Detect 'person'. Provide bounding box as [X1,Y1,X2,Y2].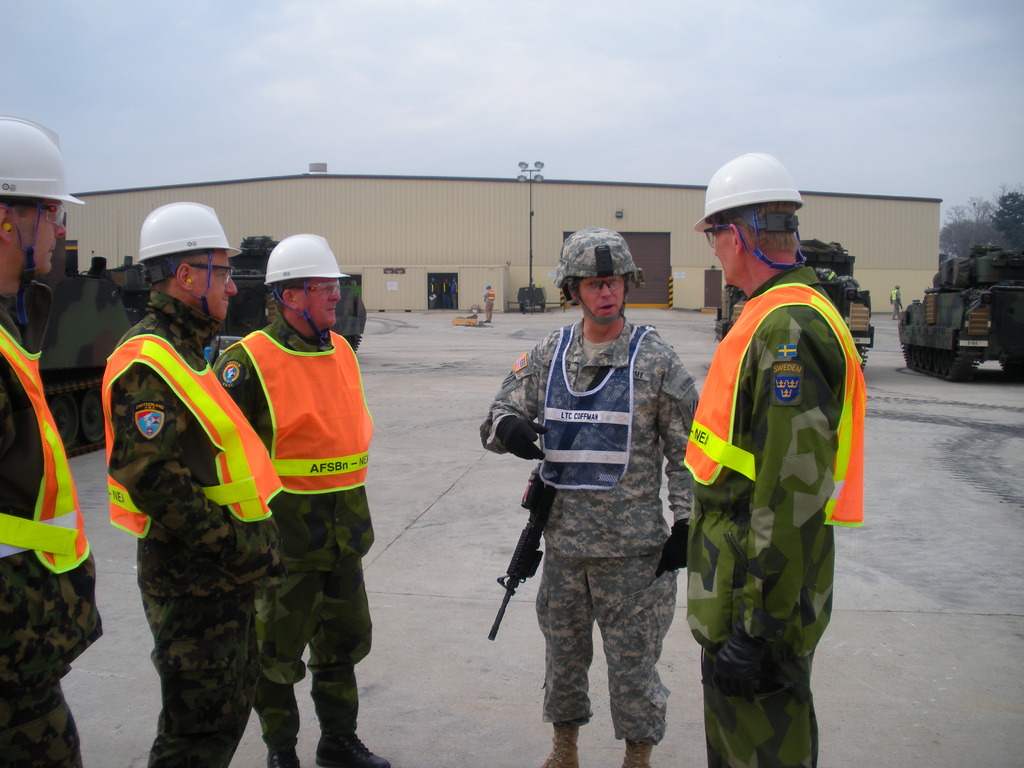
[95,199,293,767].
